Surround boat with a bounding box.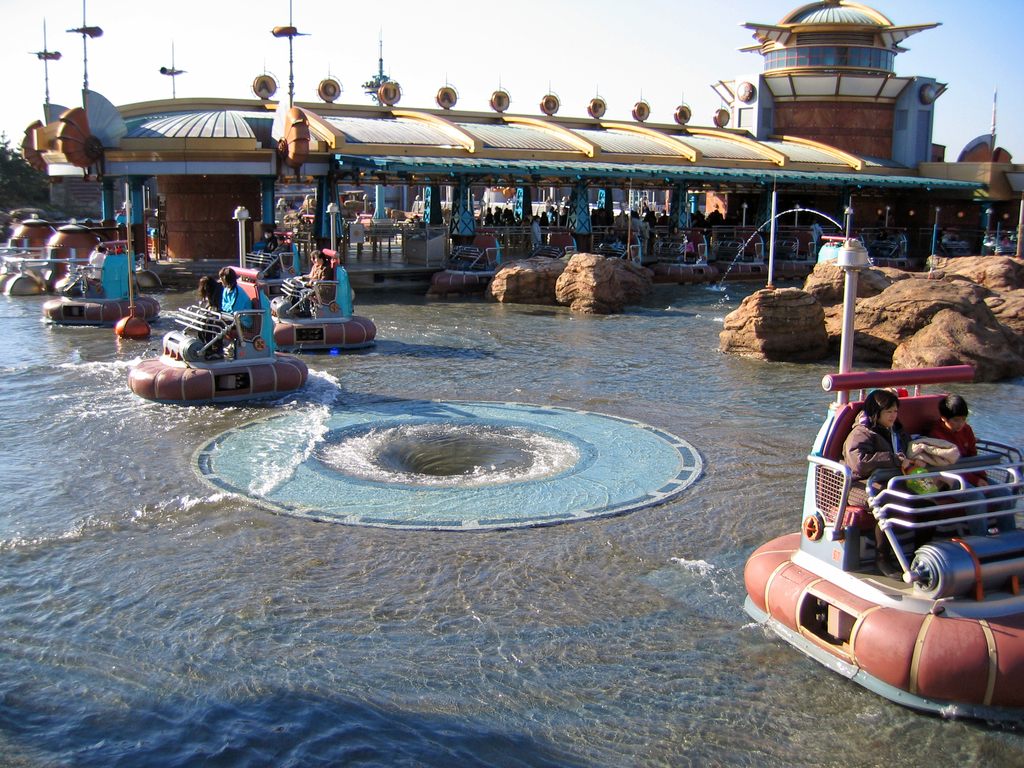
(746,193,1023,726).
